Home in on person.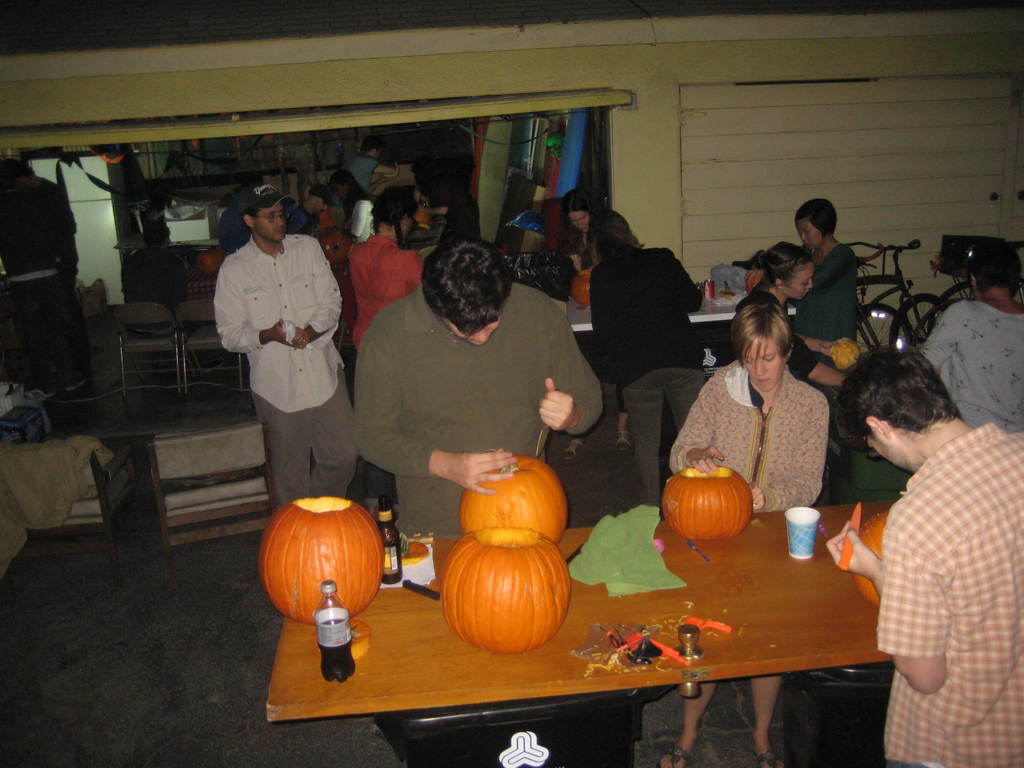
Homed in at 735,241,861,394.
